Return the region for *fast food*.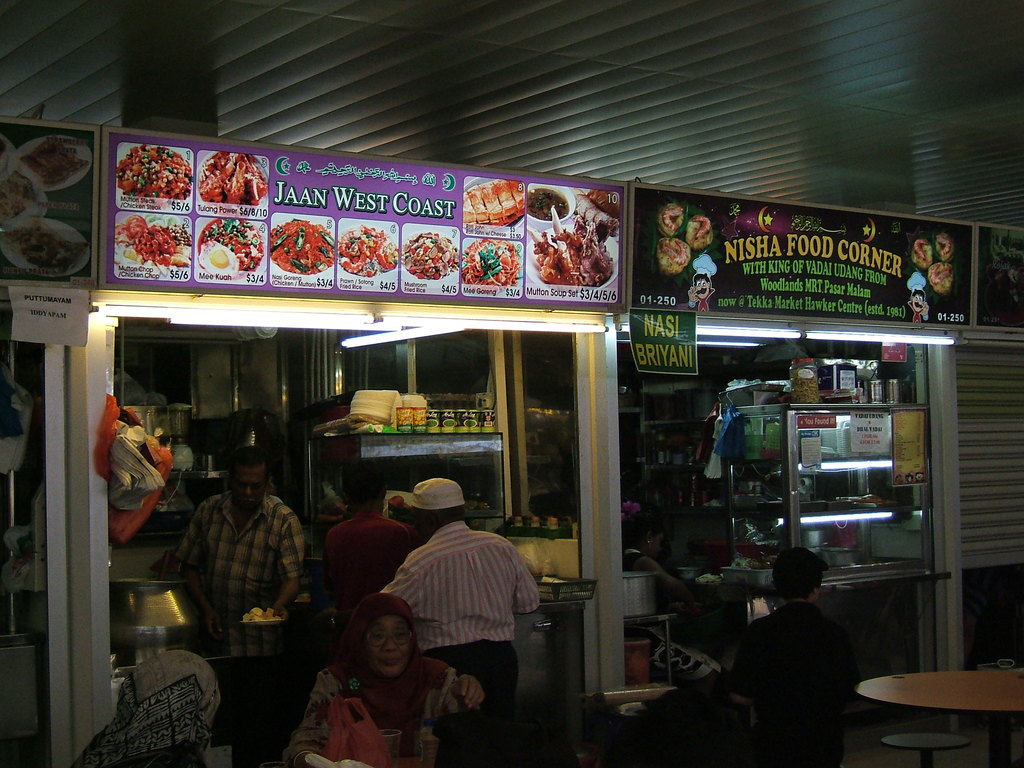
box(333, 223, 395, 274).
